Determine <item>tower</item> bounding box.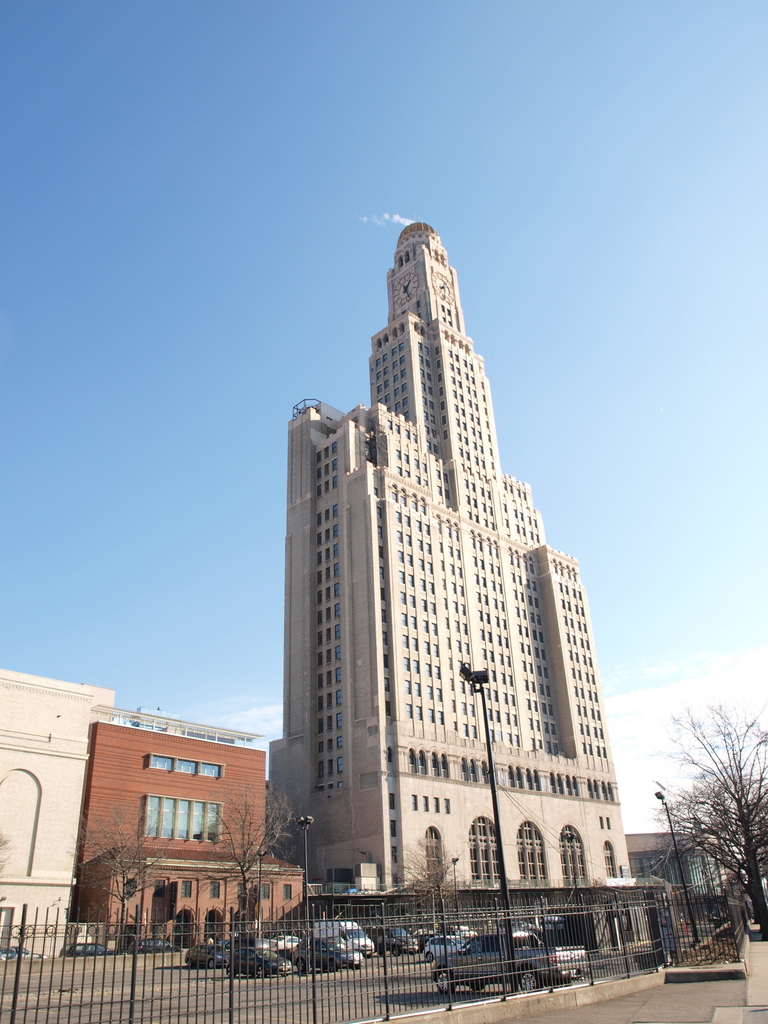
Determined: left=240, top=229, right=650, bottom=948.
